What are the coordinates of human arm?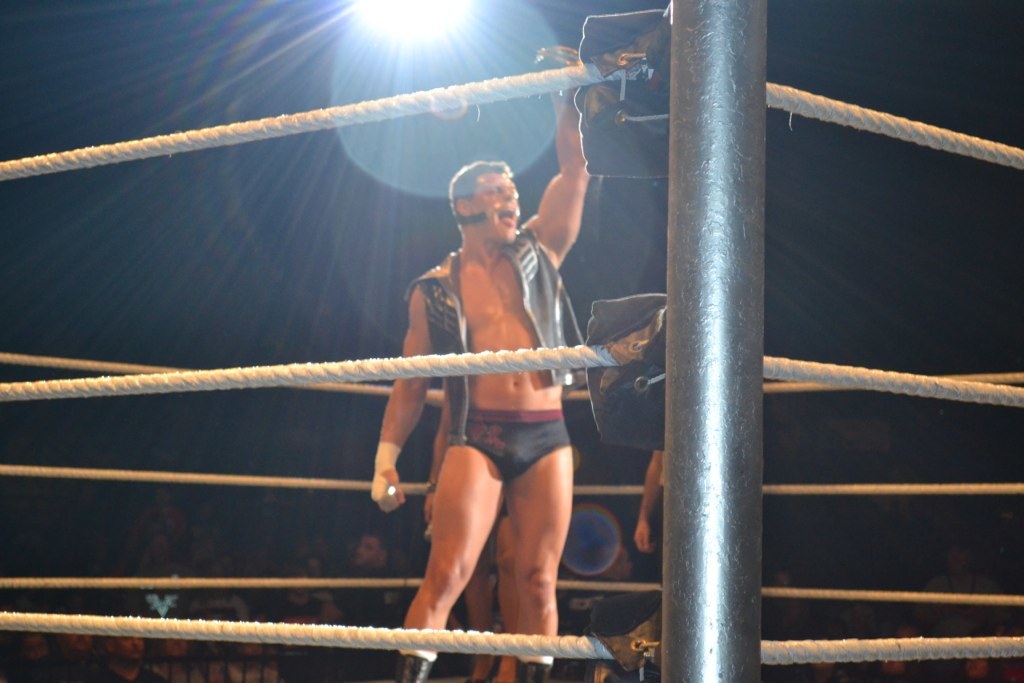
{"left": 633, "top": 443, "right": 671, "bottom": 556}.
